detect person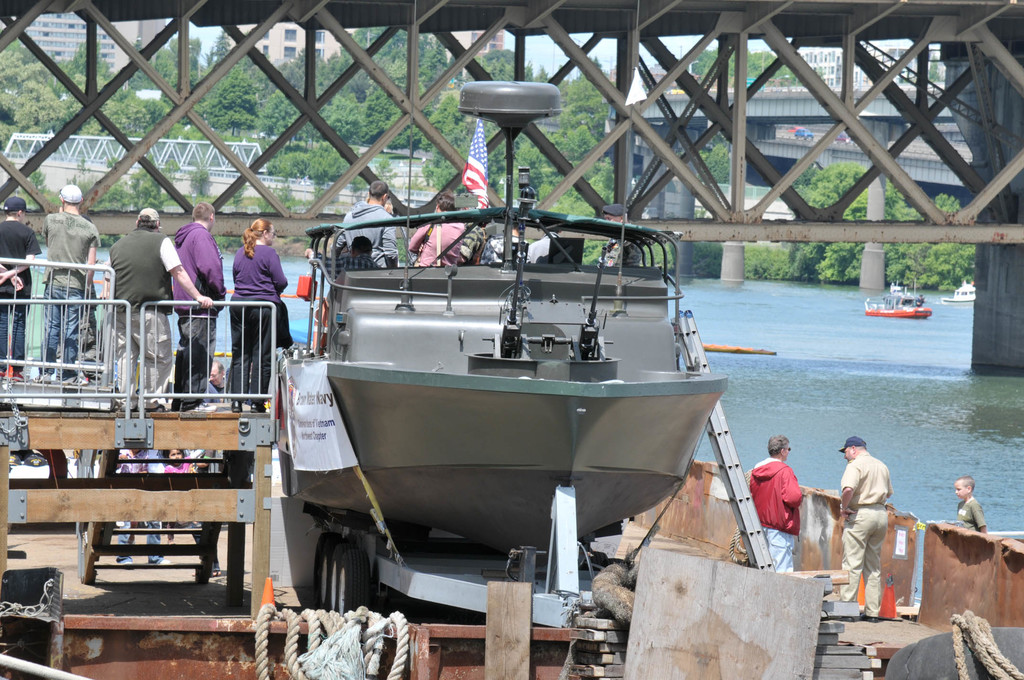
<region>744, 437, 815, 575</region>
